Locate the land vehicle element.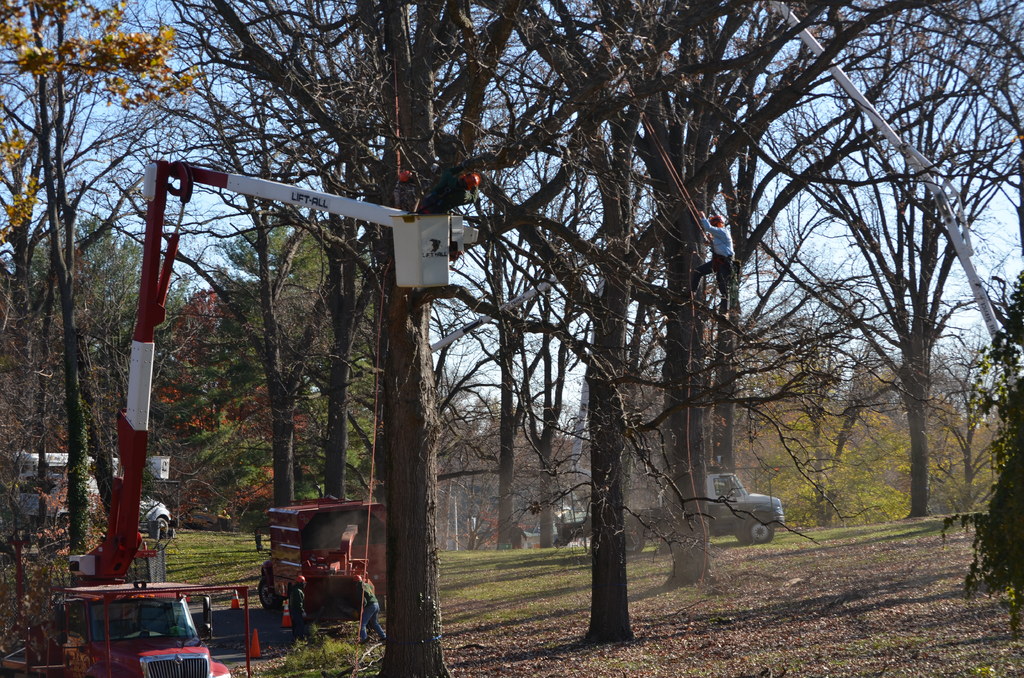
Element bbox: left=256, top=497, right=387, bottom=620.
